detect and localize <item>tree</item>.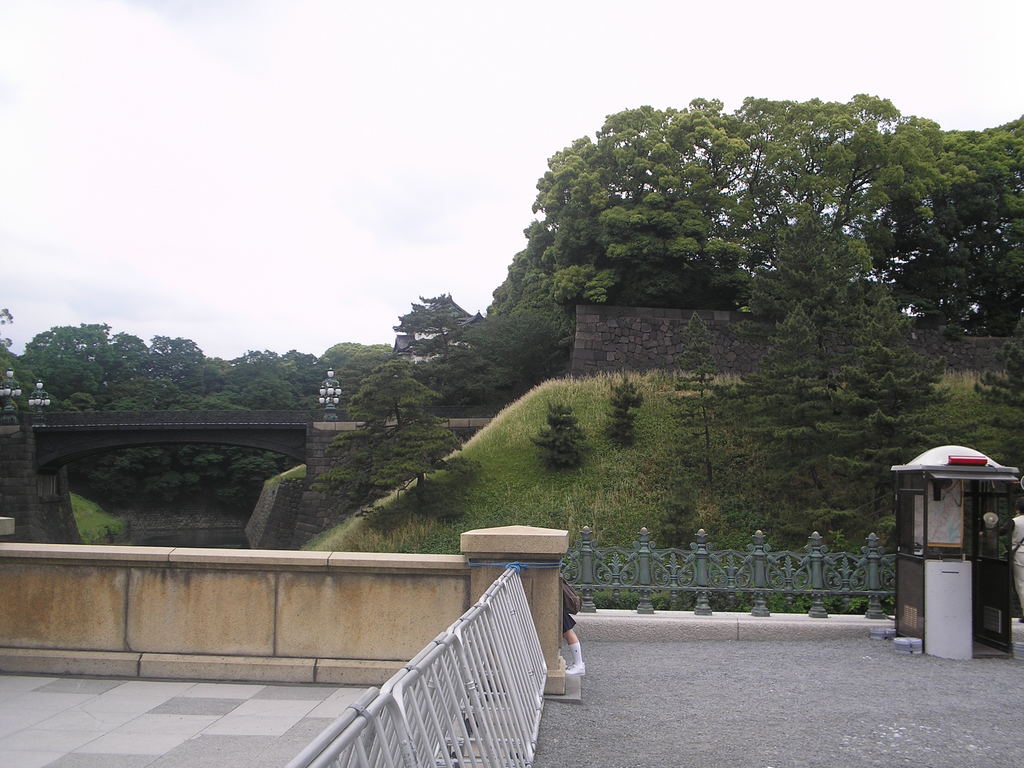
Localized at (left=15, top=318, right=119, bottom=390).
